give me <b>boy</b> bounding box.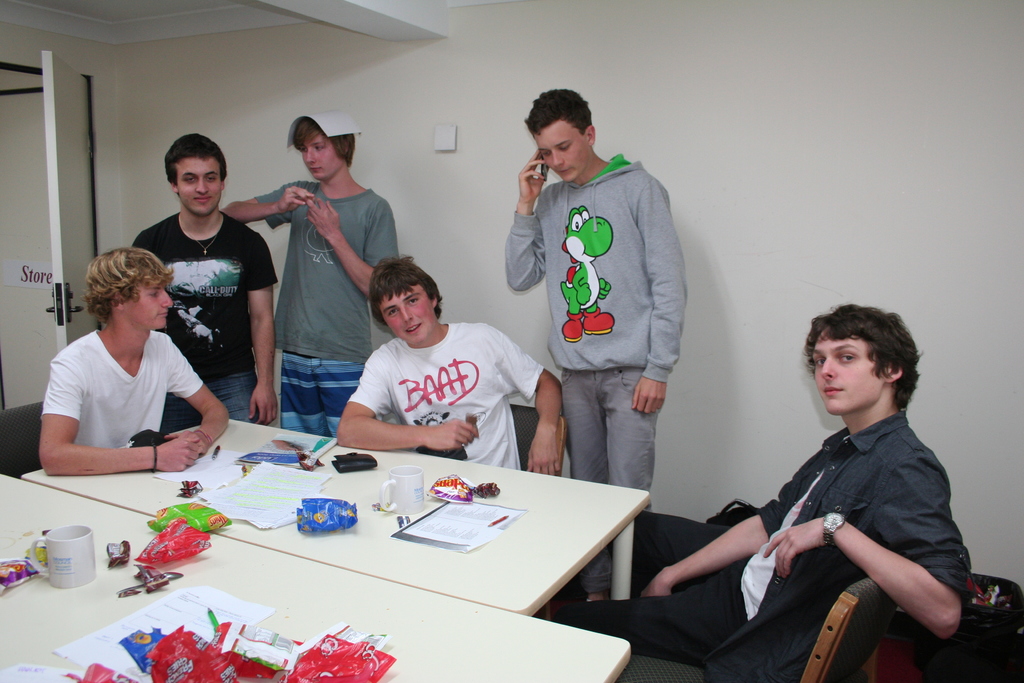
504,89,700,604.
